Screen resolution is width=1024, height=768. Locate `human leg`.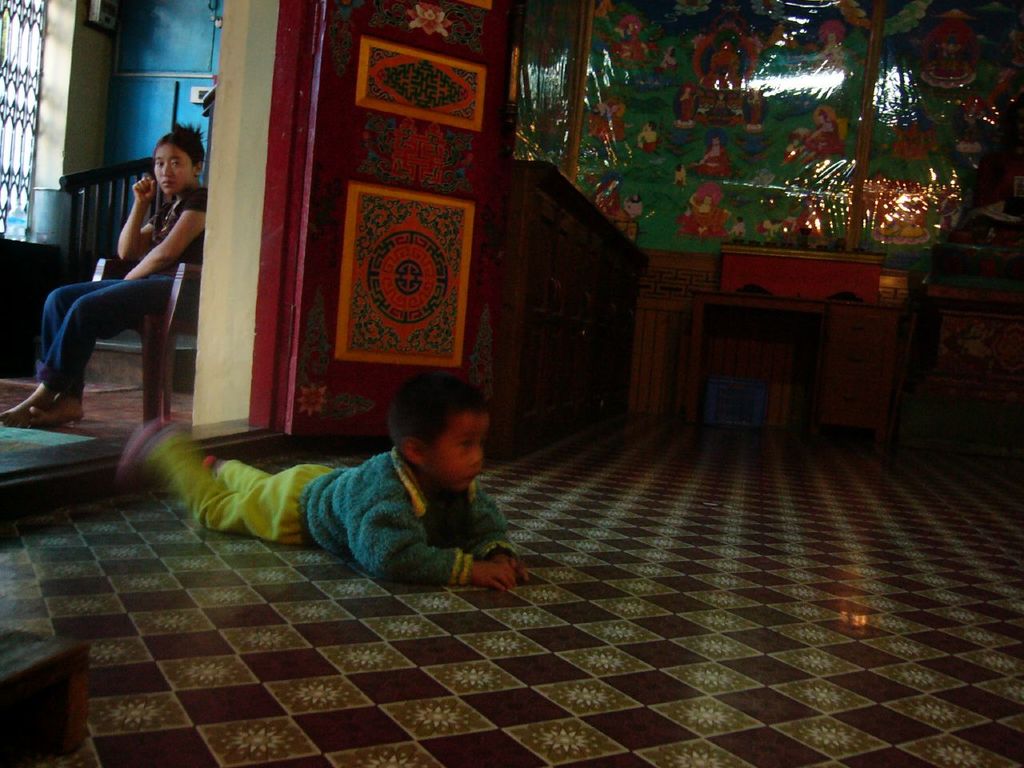
(x1=110, y1=412, x2=316, y2=550).
